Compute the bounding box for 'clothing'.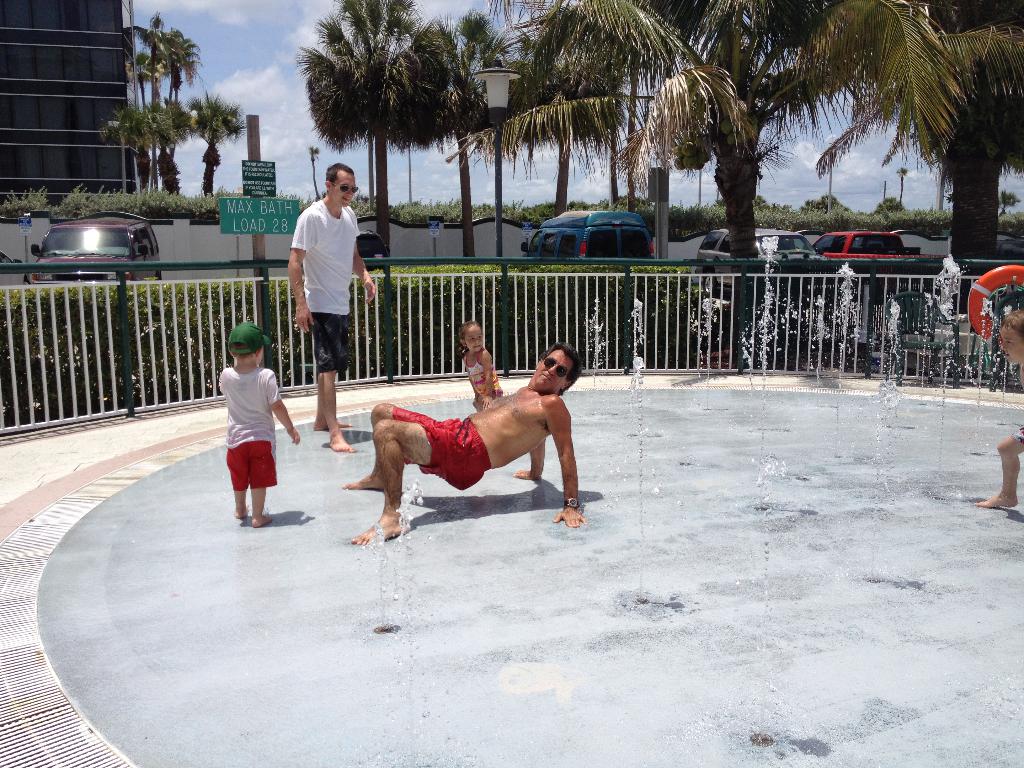
crop(391, 407, 497, 486).
